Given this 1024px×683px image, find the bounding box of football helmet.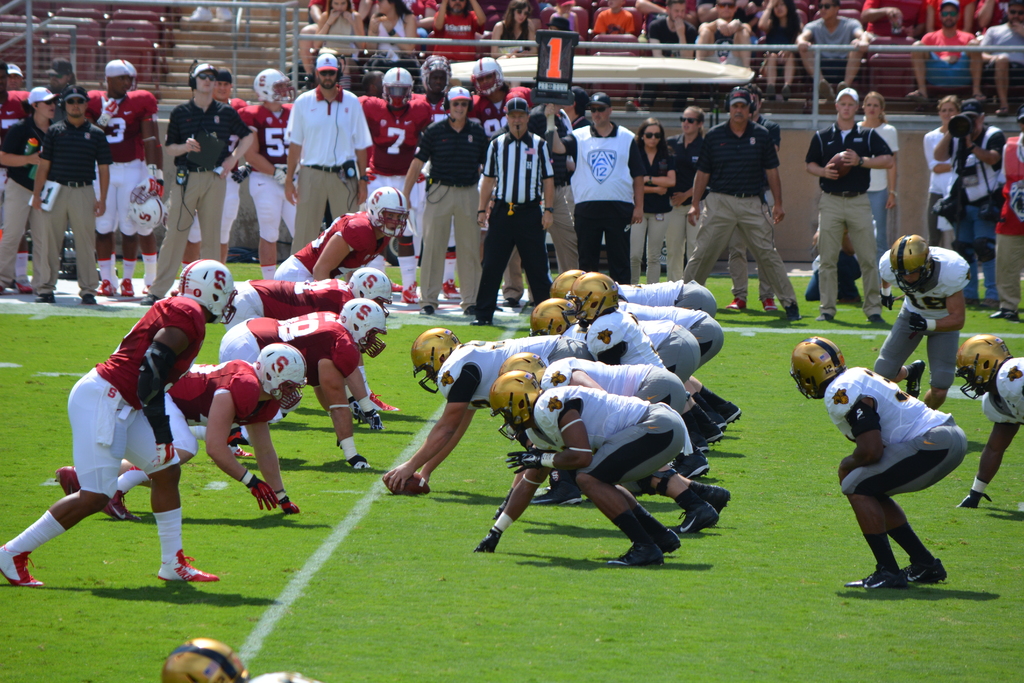
(x1=426, y1=58, x2=452, y2=100).
